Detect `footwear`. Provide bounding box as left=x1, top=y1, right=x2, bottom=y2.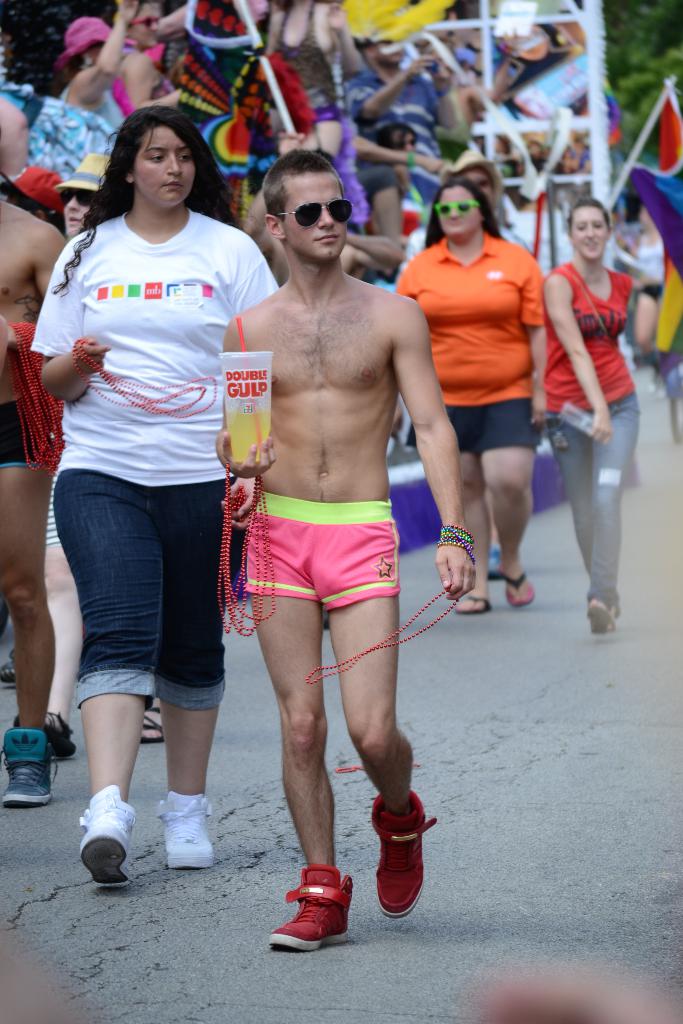
left=582, top=592, right=615, bottom=637.
